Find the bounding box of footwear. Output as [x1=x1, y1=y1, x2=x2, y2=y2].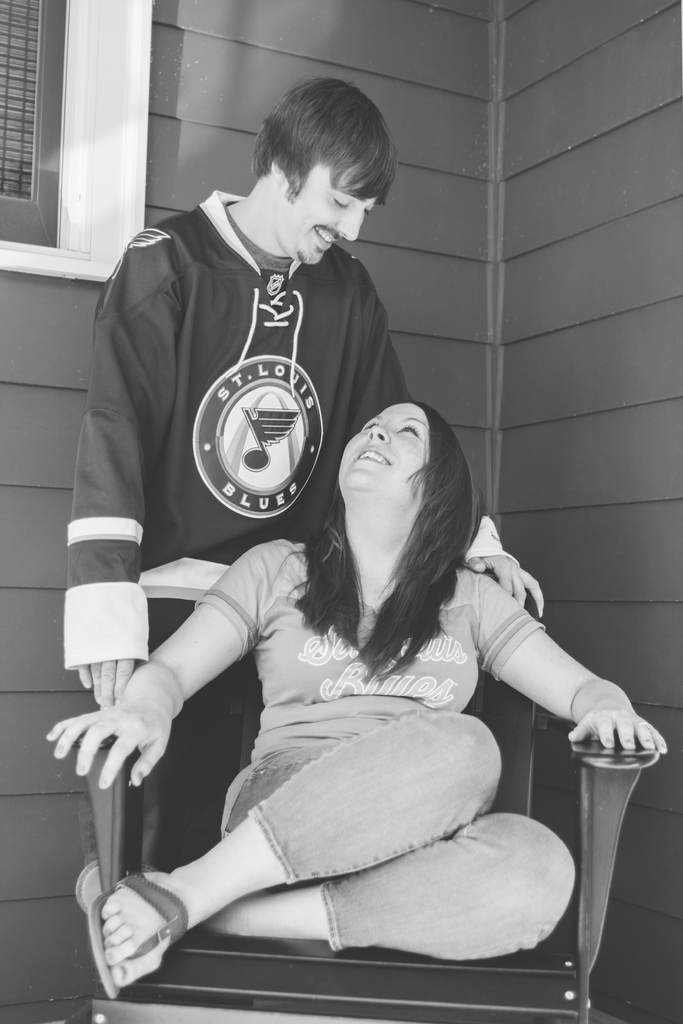
[x1=84, y1=865, x2=193, y2=1005].
